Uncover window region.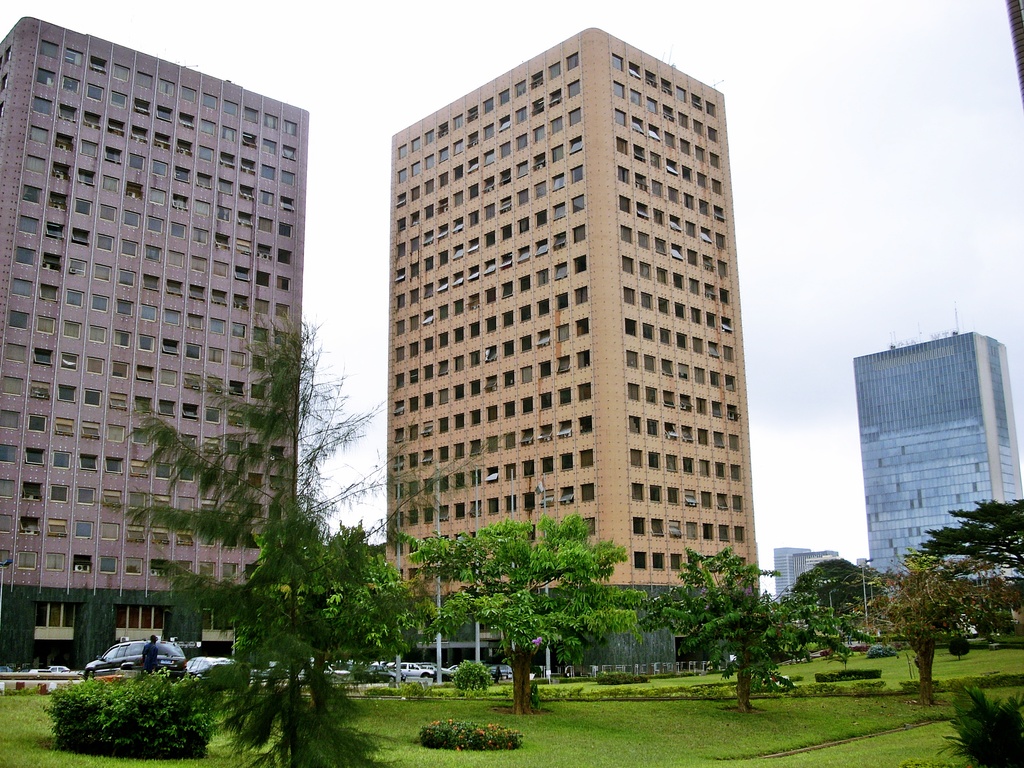
Uncovered: bbox=(106, 148, 124, 163).
